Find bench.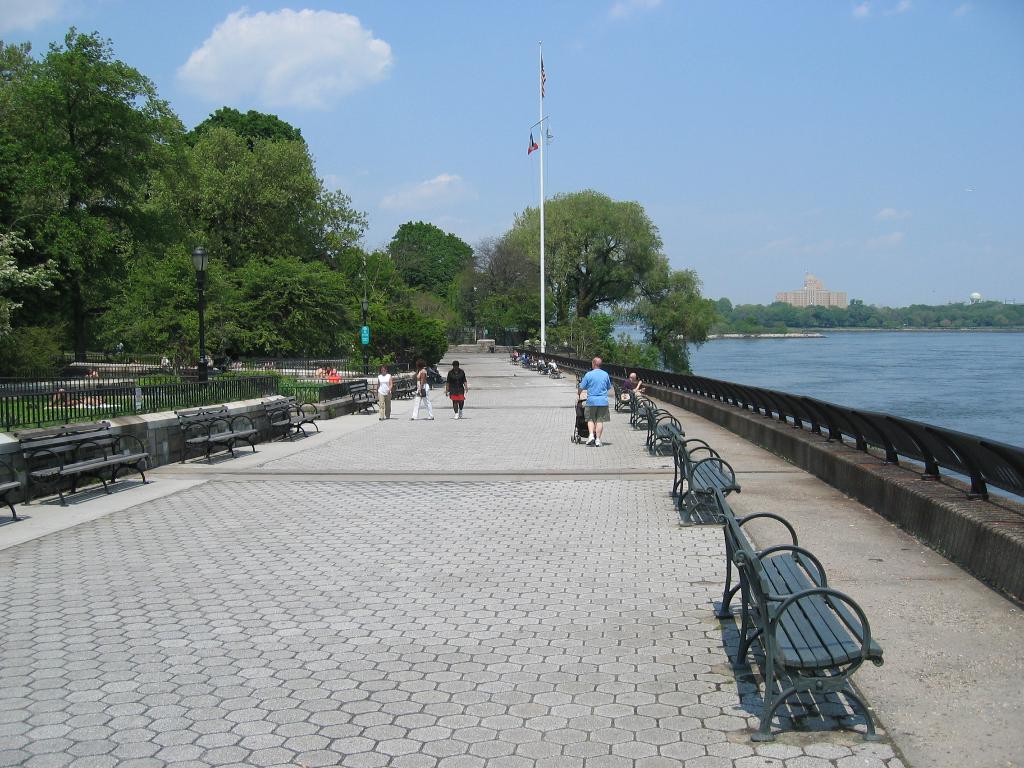
[left=662, top=431, right=752, bottom=527].
